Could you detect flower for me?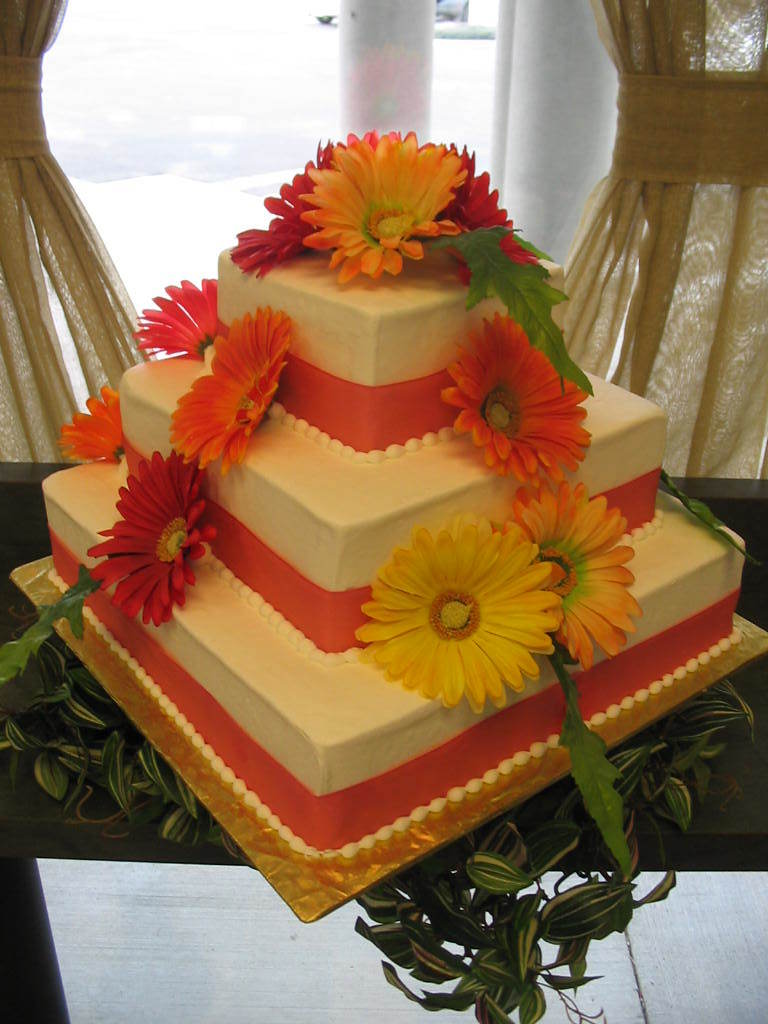
Detection result: 167/306/293/476.
